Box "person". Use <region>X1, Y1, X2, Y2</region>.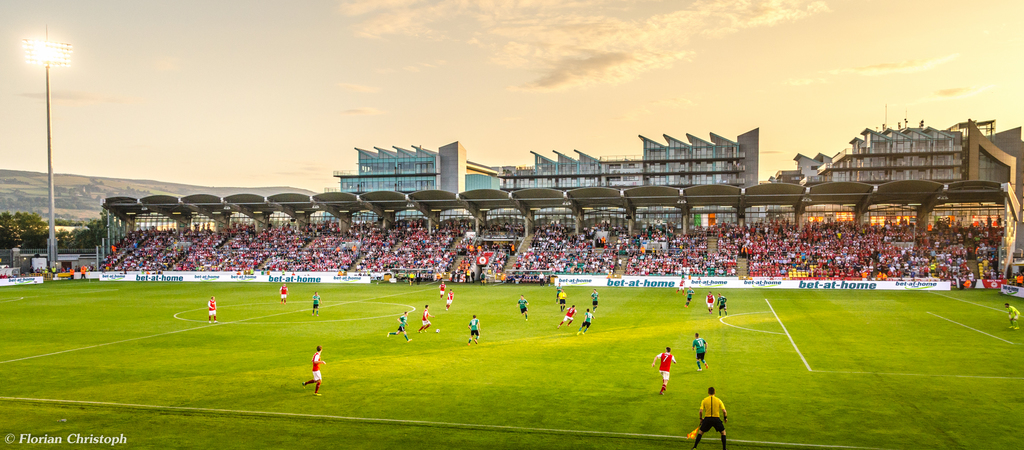
<region>439, 279, 444, 298</region>.
